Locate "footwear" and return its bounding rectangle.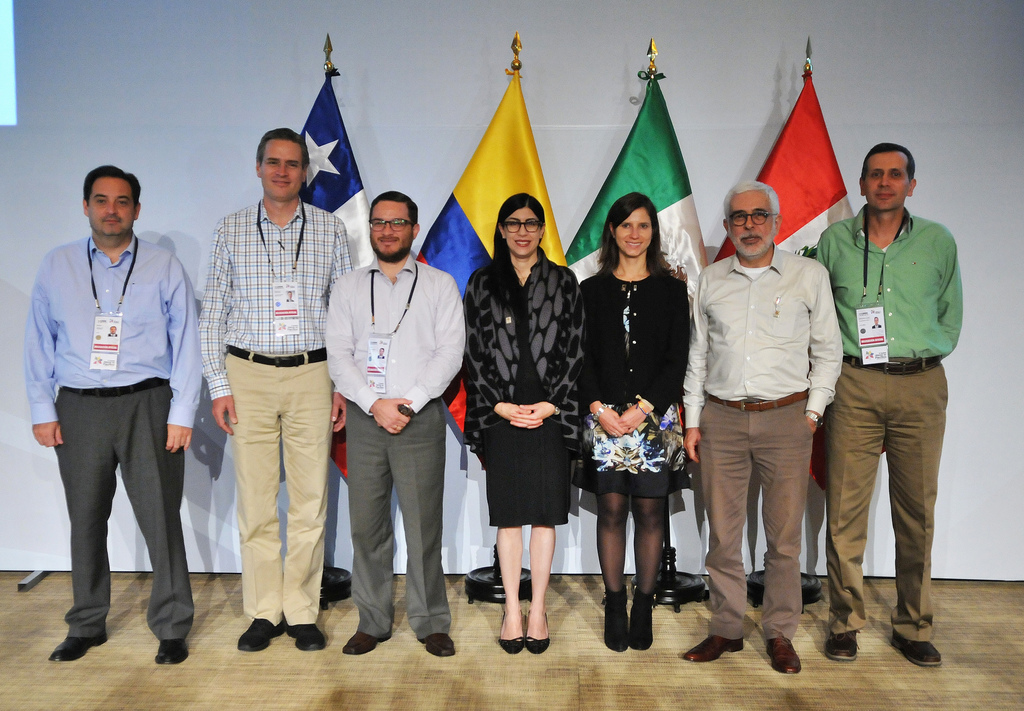
(x1=499, y1=633, x2=525, y2=657).
